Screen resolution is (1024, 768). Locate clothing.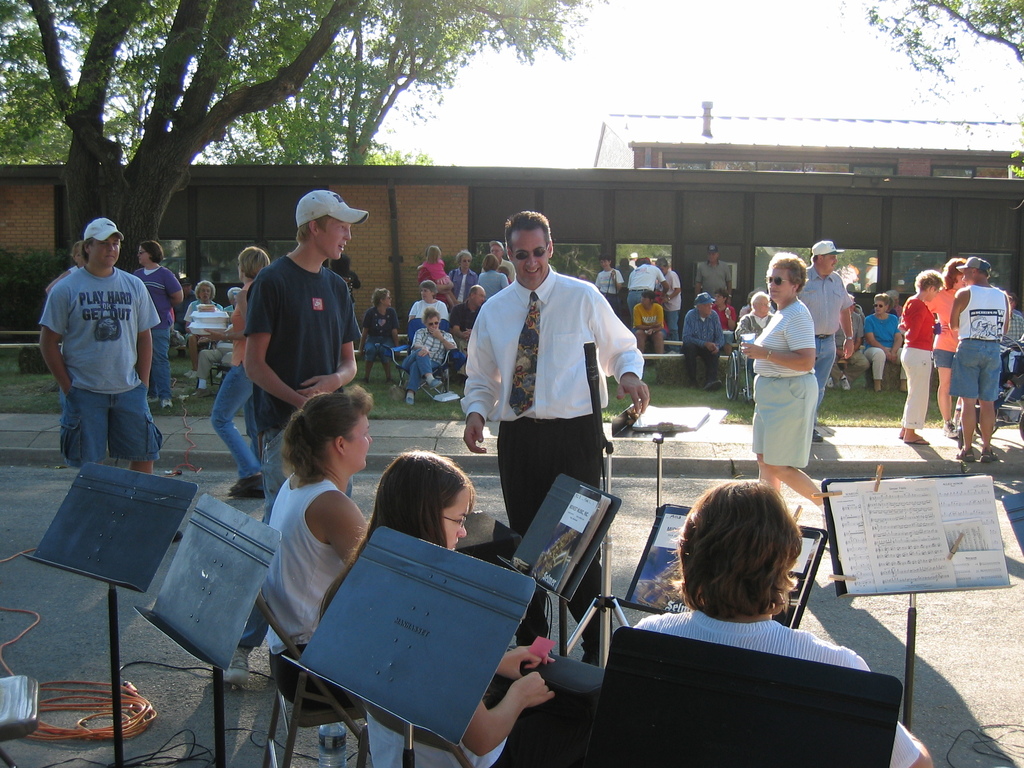
x1=57 y1=265 x2=82 y2=406.
